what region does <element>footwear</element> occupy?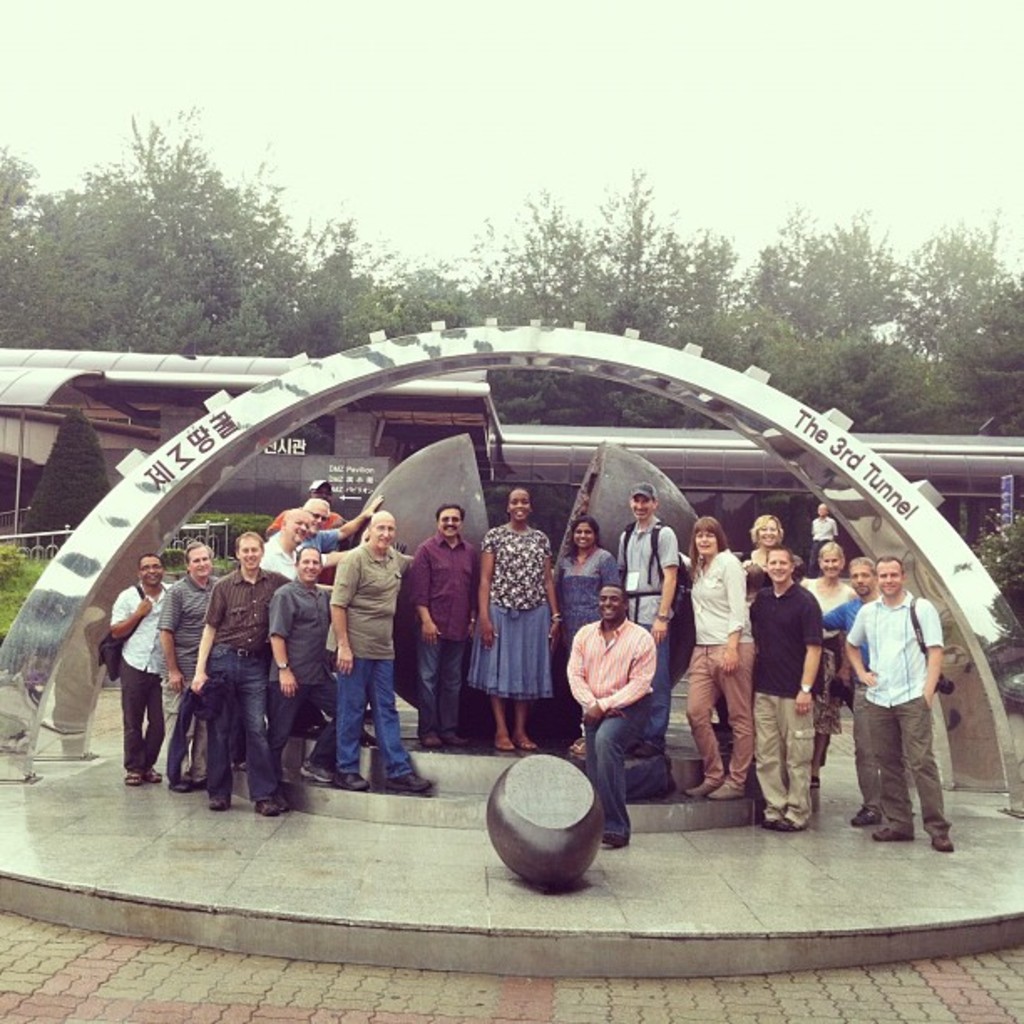
left=254, top=800, right=274, bottom=817.
